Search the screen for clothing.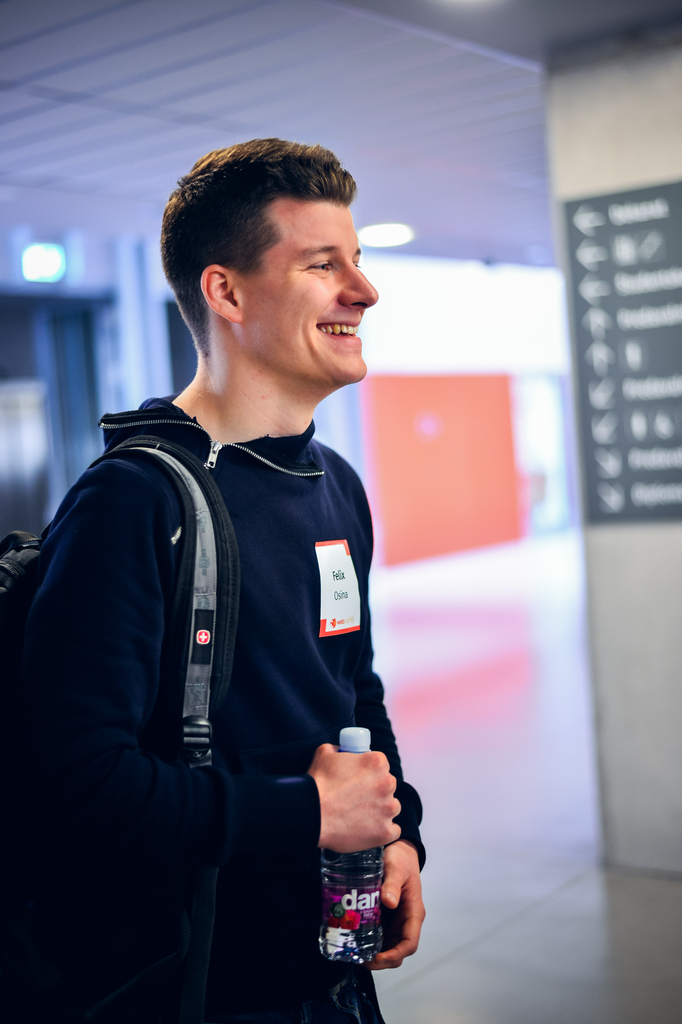
Found at <bbox>39, 339, 421, 973</bbox>.
